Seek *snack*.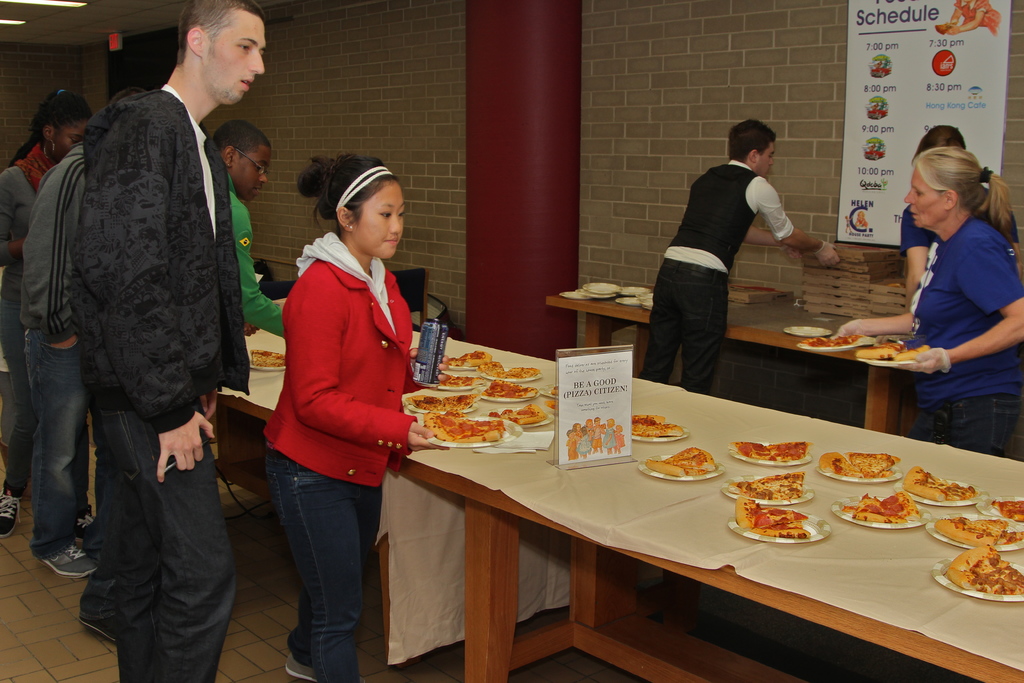
locate(735, 500, 812, 541).
